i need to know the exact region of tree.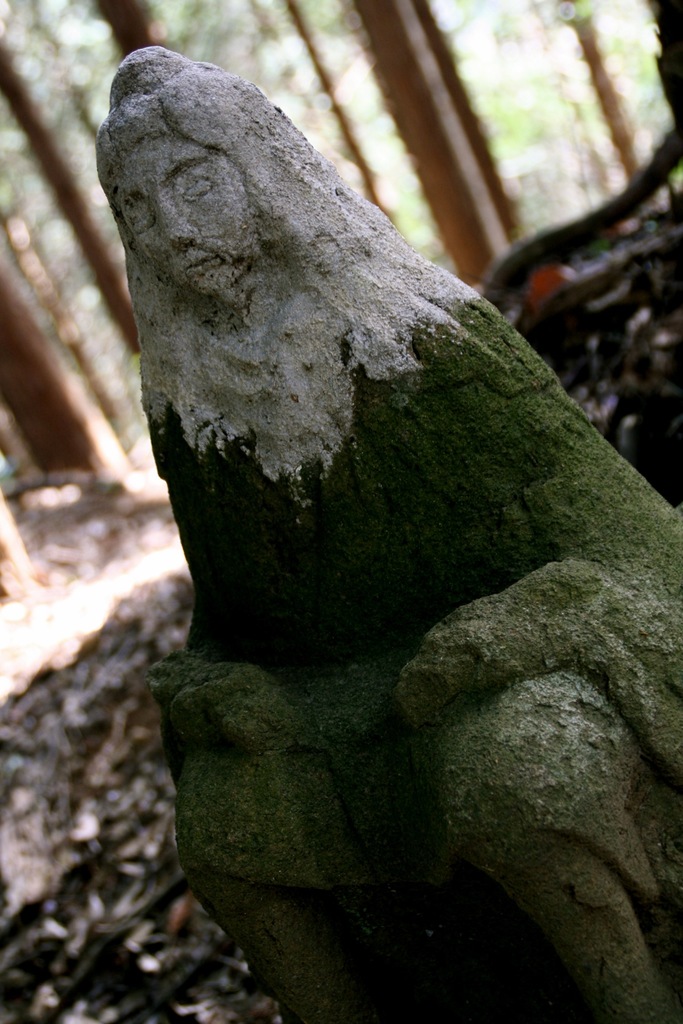
Region: pyautogui.locateOnScreen(325, 0, 534, 291).
